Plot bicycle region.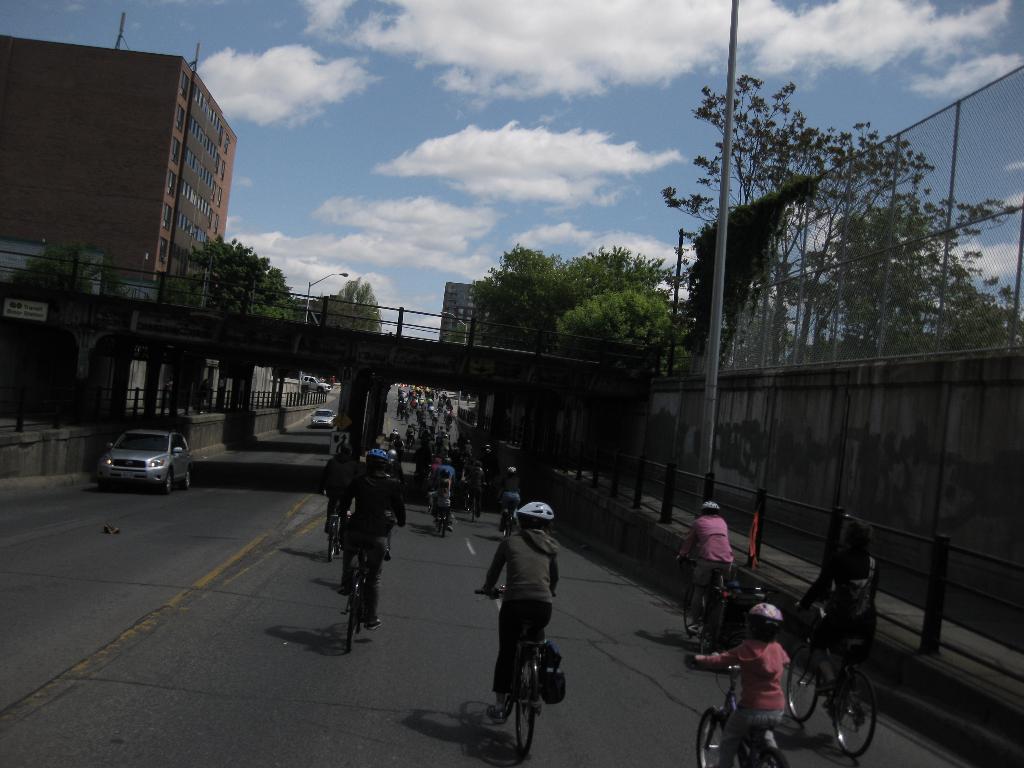
Plotted at region(787, 600, 881, 760).
